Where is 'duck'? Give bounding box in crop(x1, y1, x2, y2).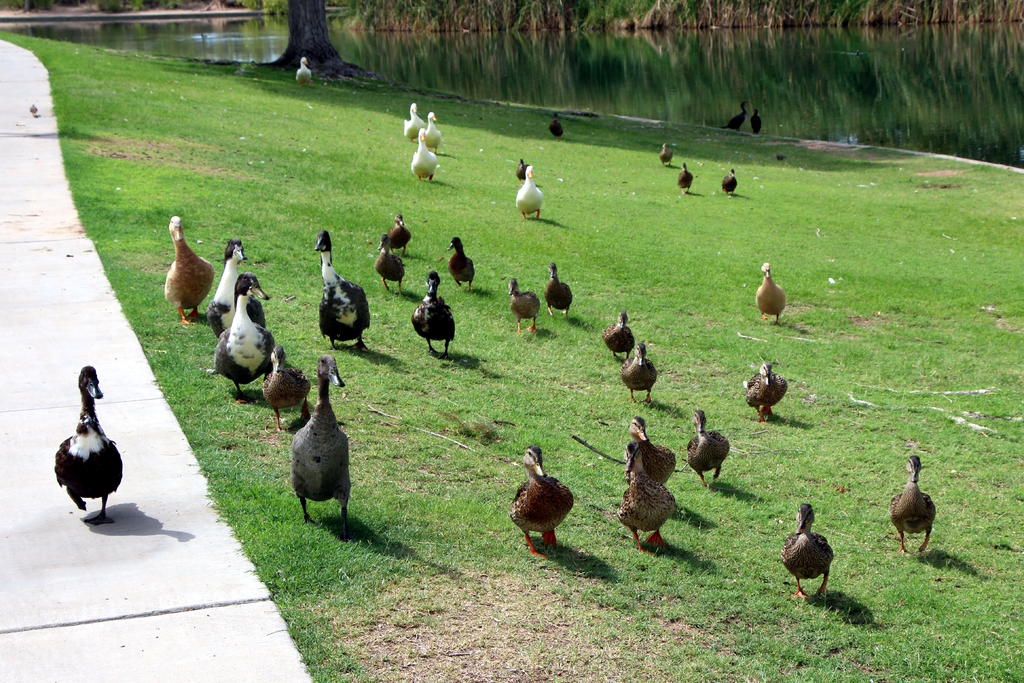
crop(212, 272, 272, 389).
